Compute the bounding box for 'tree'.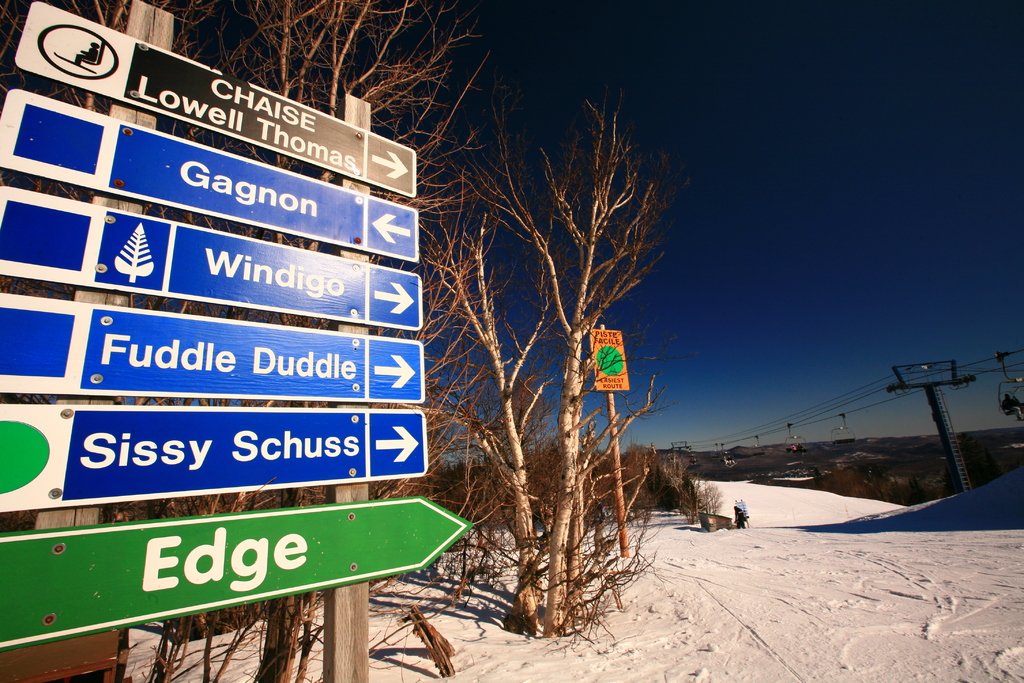
[left=0, top=0, right=435, bottom=682].
